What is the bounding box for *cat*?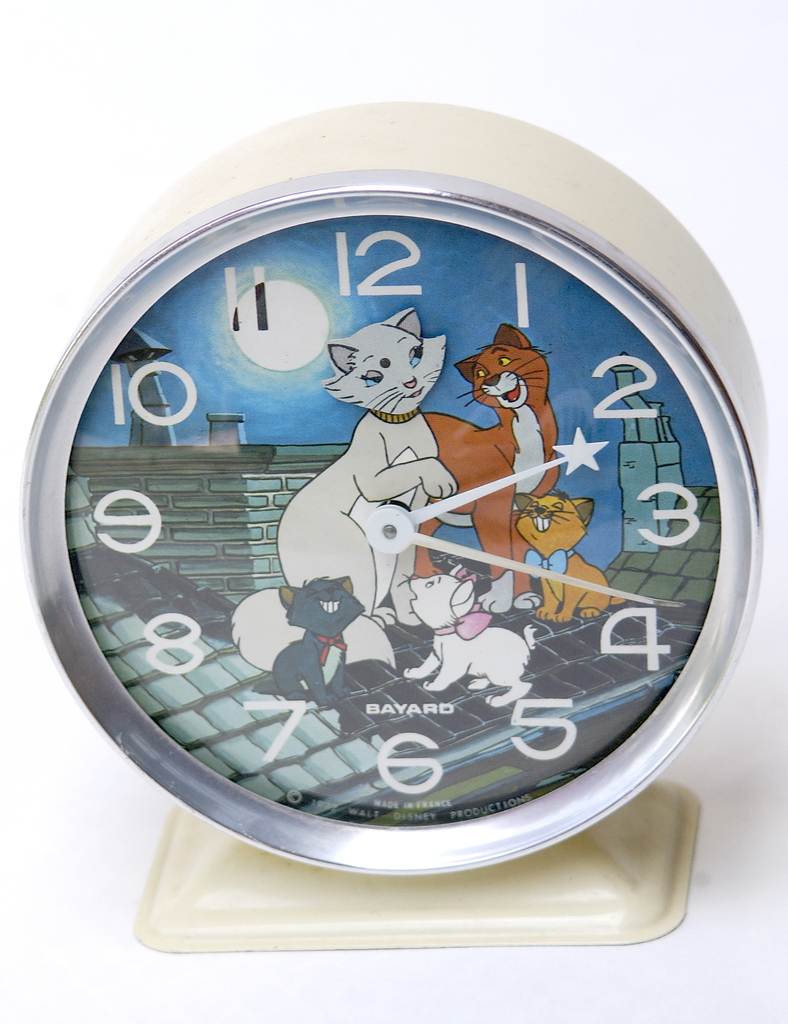
select_region(518, 487, 625, 627).
